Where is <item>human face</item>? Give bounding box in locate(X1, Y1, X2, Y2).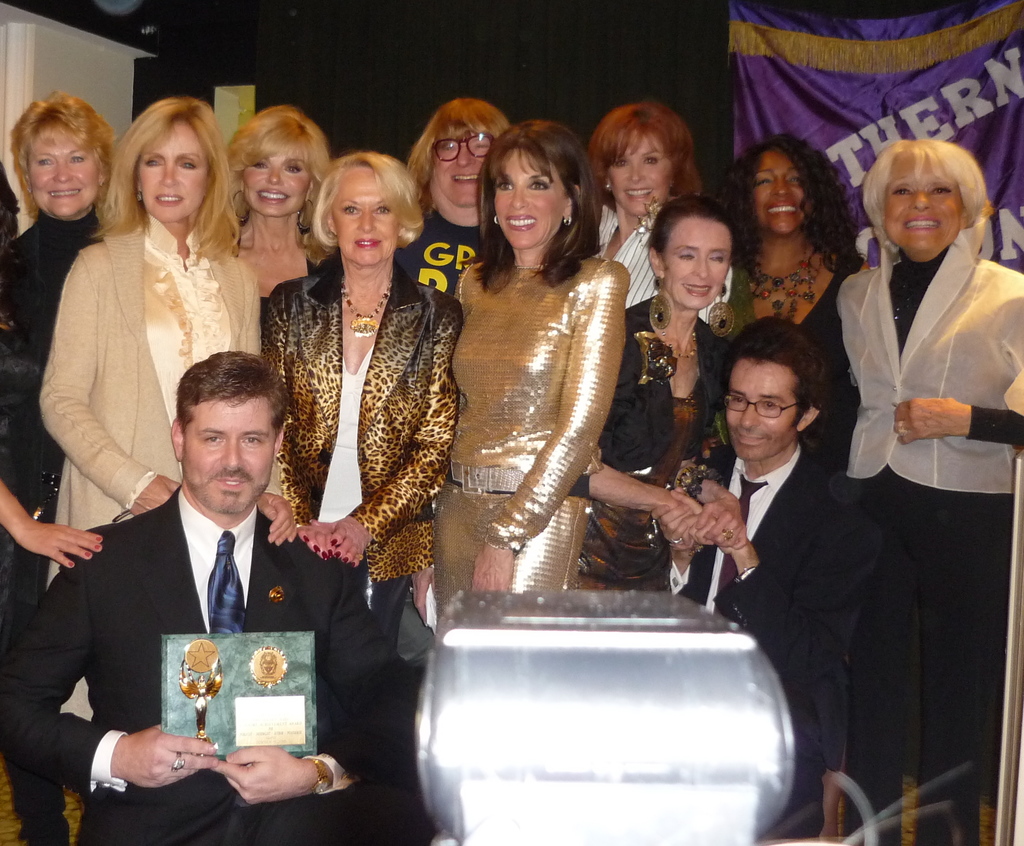
locate(612, 138, 676, 213).
